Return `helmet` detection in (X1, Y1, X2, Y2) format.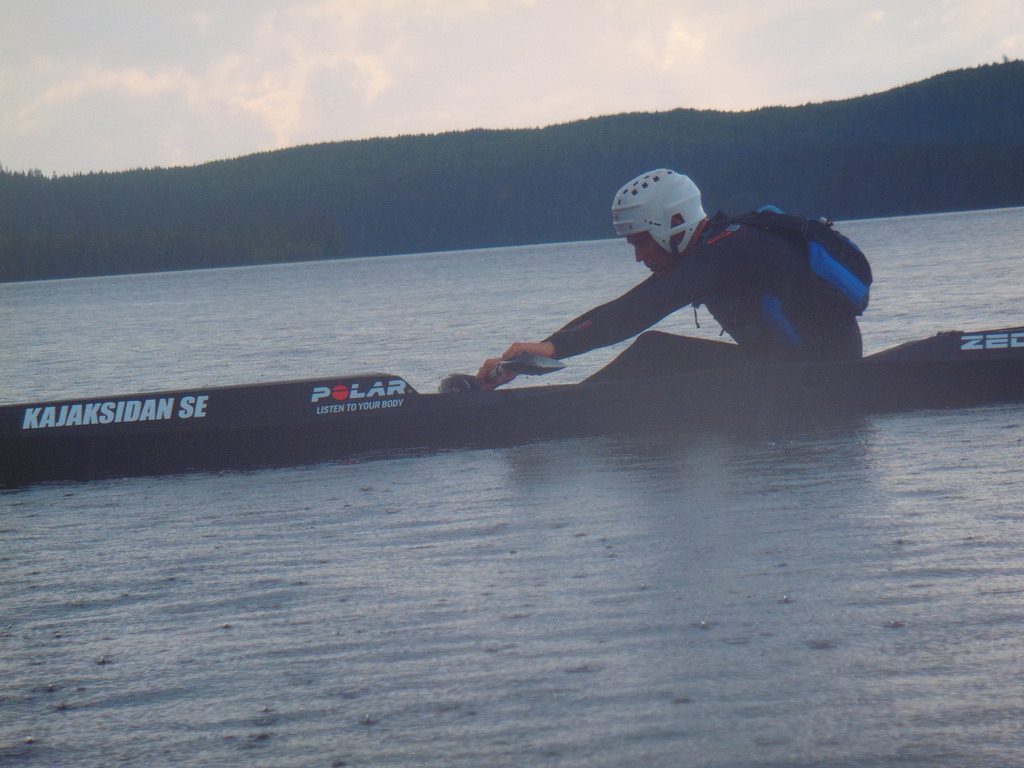
(611, 166, 713, 257).
